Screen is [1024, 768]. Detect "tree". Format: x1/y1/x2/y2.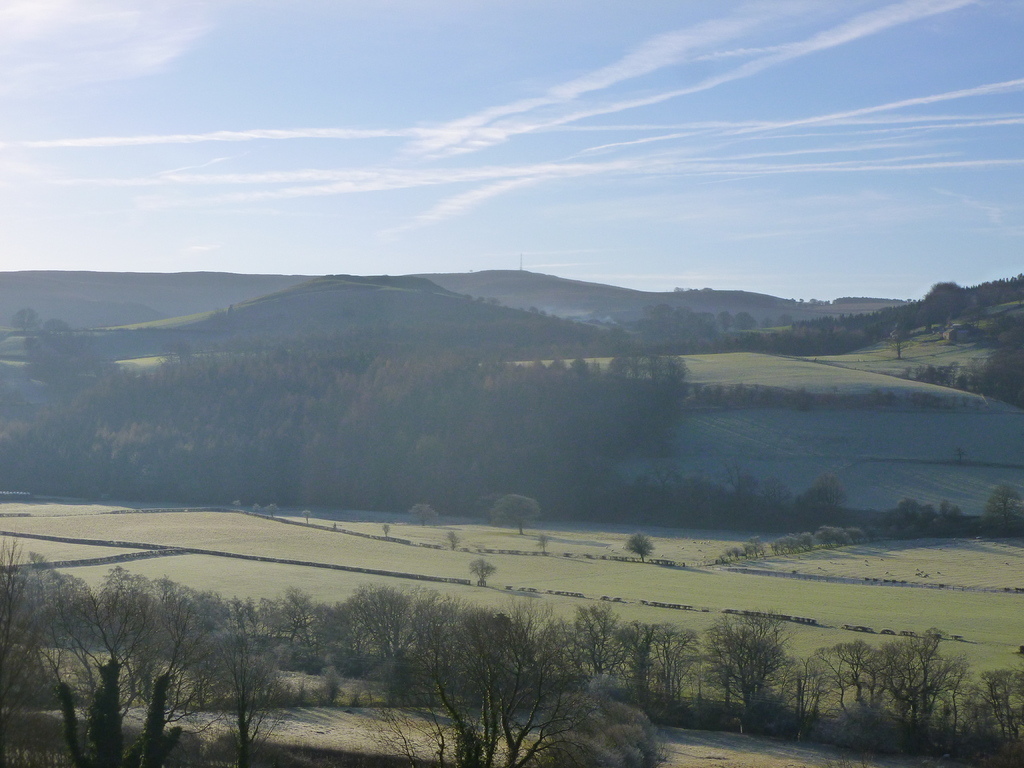
627/532/652/563.
